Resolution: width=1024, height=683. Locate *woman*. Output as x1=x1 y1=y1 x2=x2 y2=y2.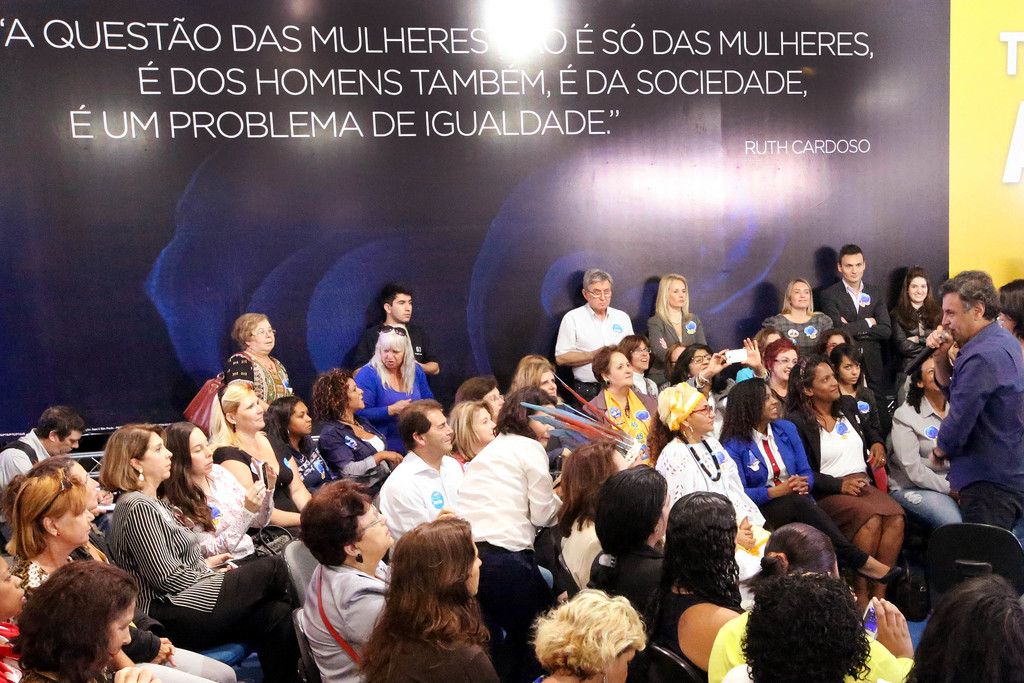
x1=275 y1=393 x2=340 y2=507.
